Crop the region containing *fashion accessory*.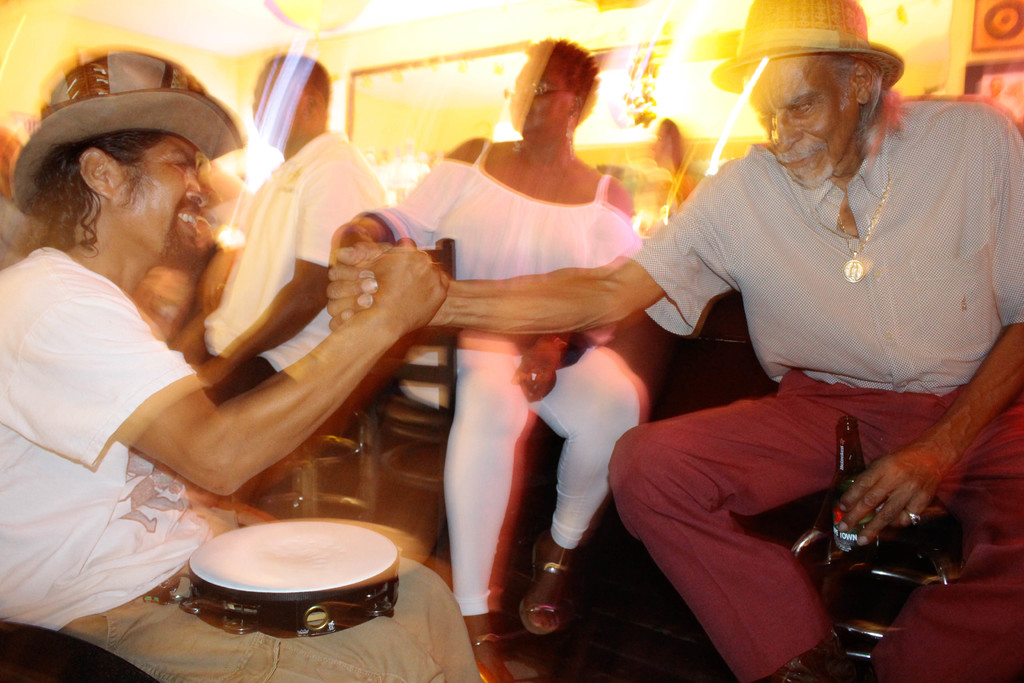
Crop region: bbox=[12, 51, 241, 216].
